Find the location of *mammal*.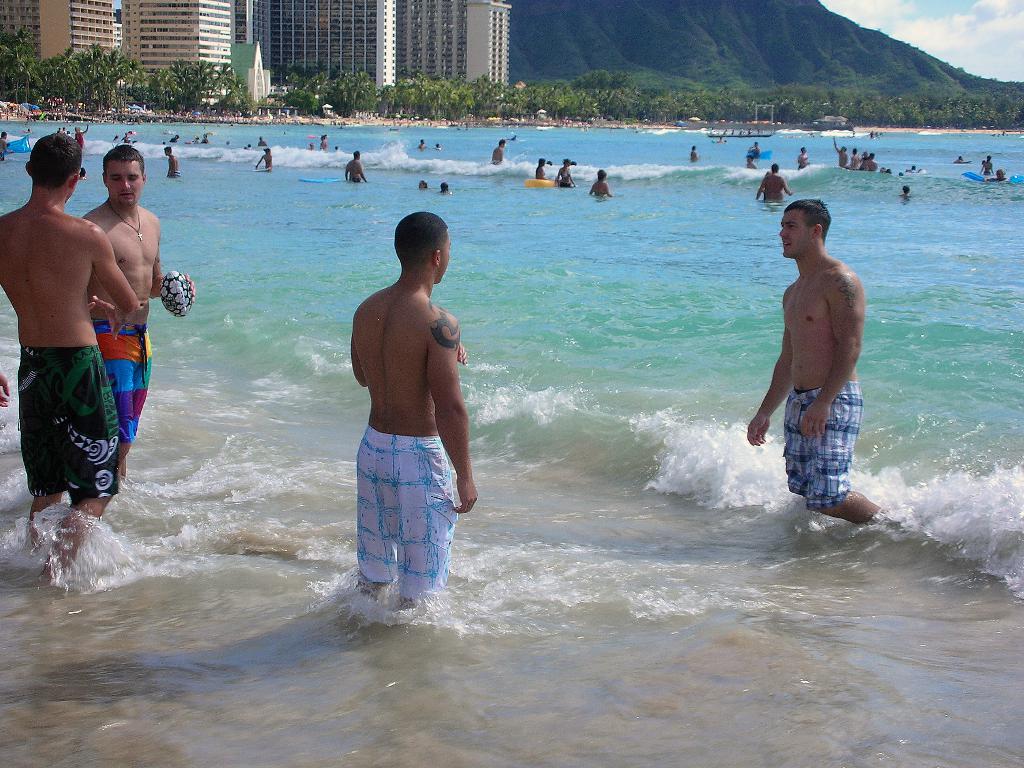
Location: detection(558, 158, 578, 191).
